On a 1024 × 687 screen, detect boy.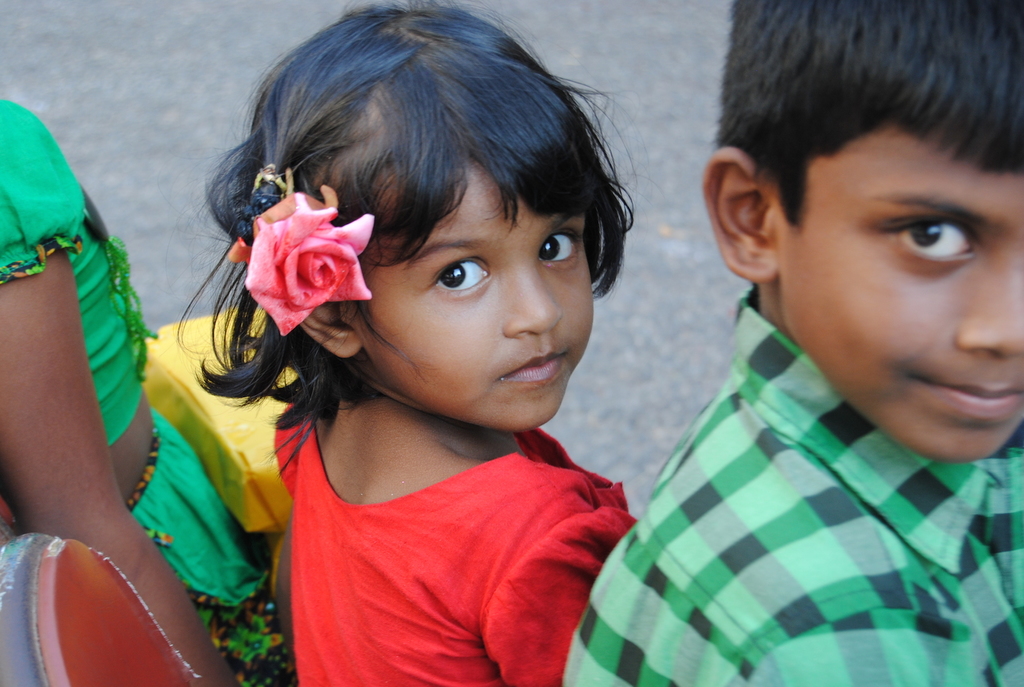
611,8,1016,680.
